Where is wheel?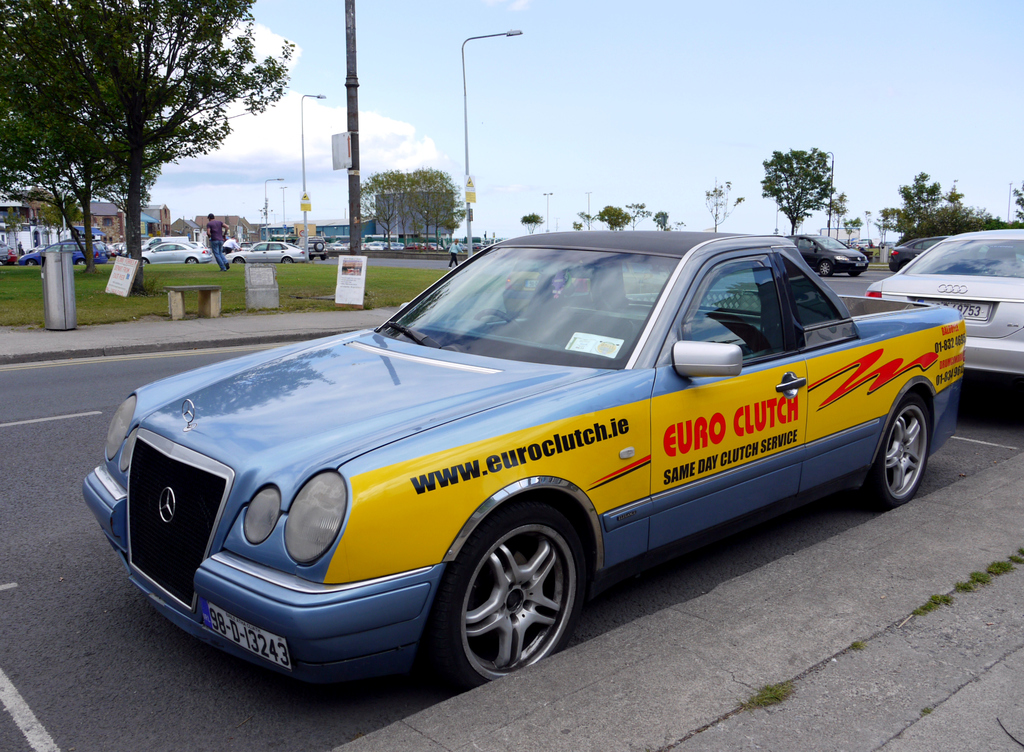
l=185, t=257, r=196, b=263.
